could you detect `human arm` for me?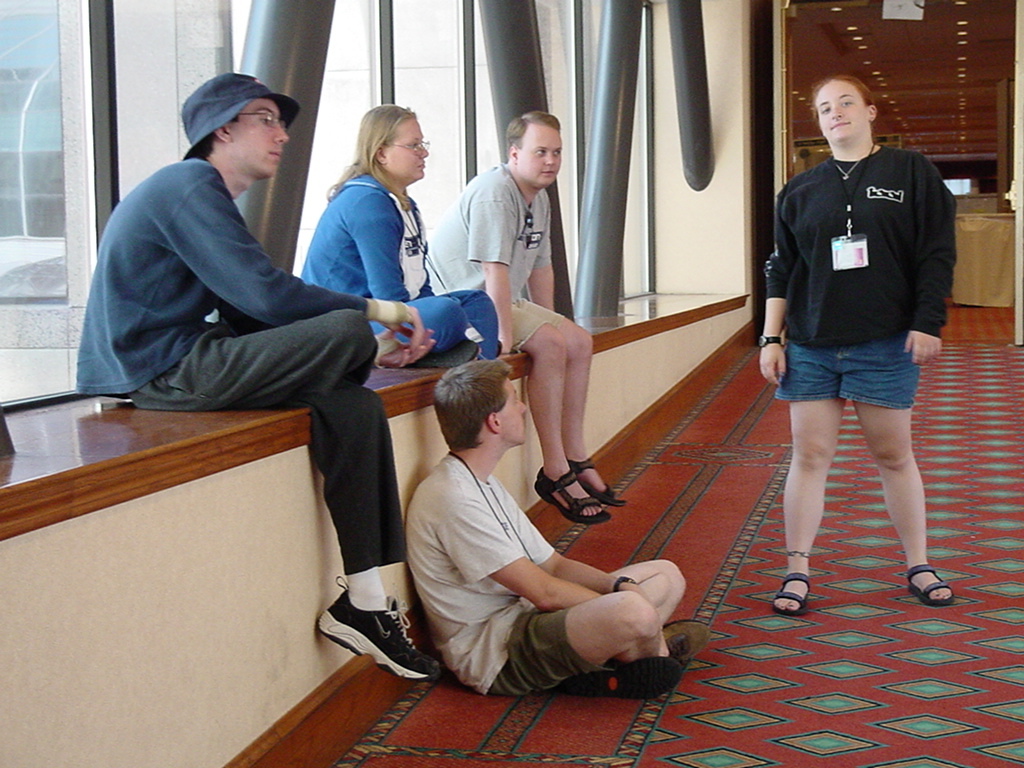
Detection result: box(430, 484, 605, 612).
